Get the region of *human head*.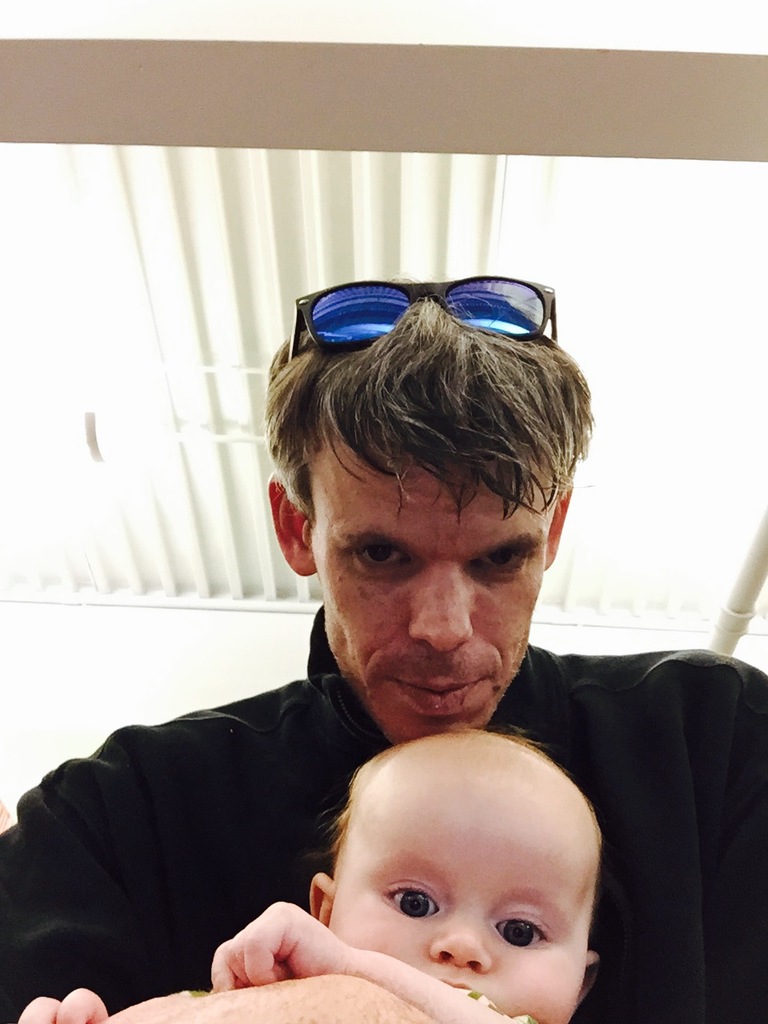
{"left": 262, "top": 274, "right": 592, "bottom": 749}.
